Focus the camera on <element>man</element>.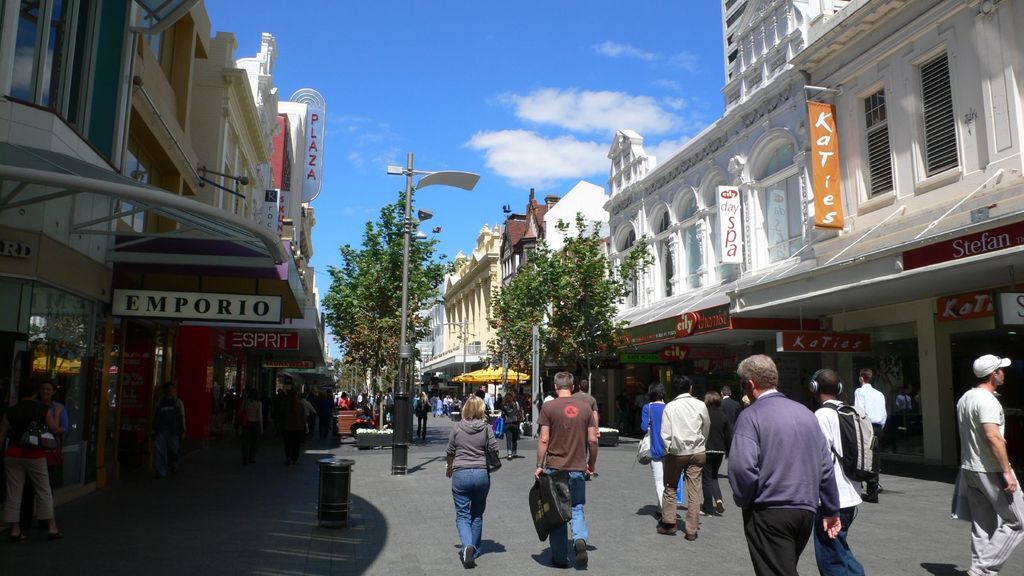
Focus region: [left=719, top=387, right=743, bottom=426].
